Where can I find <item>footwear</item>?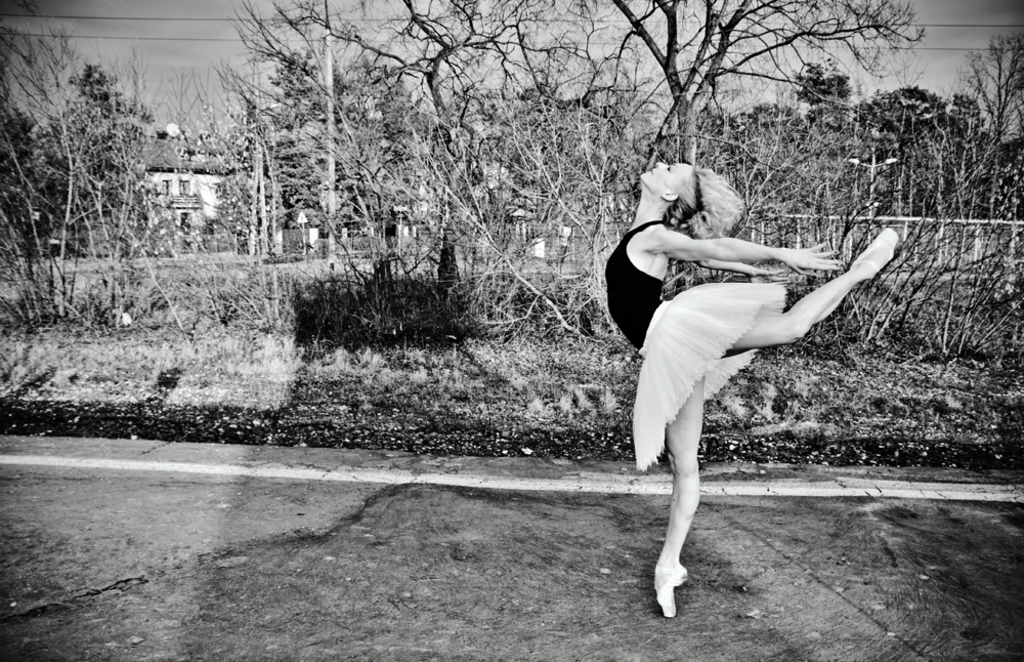
You can find it at <bbox>852, 223, 903, 281</bbox>.
